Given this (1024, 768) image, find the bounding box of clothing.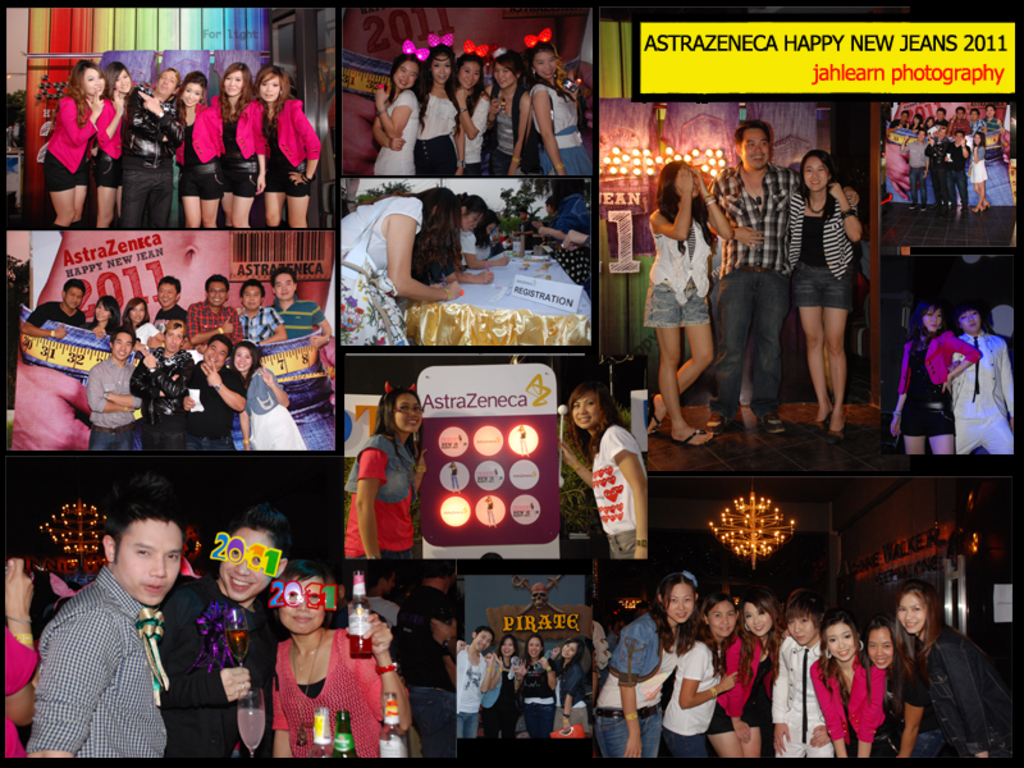
{"left": 588, "top": 417, "right": 646, "bottom": 557}.
